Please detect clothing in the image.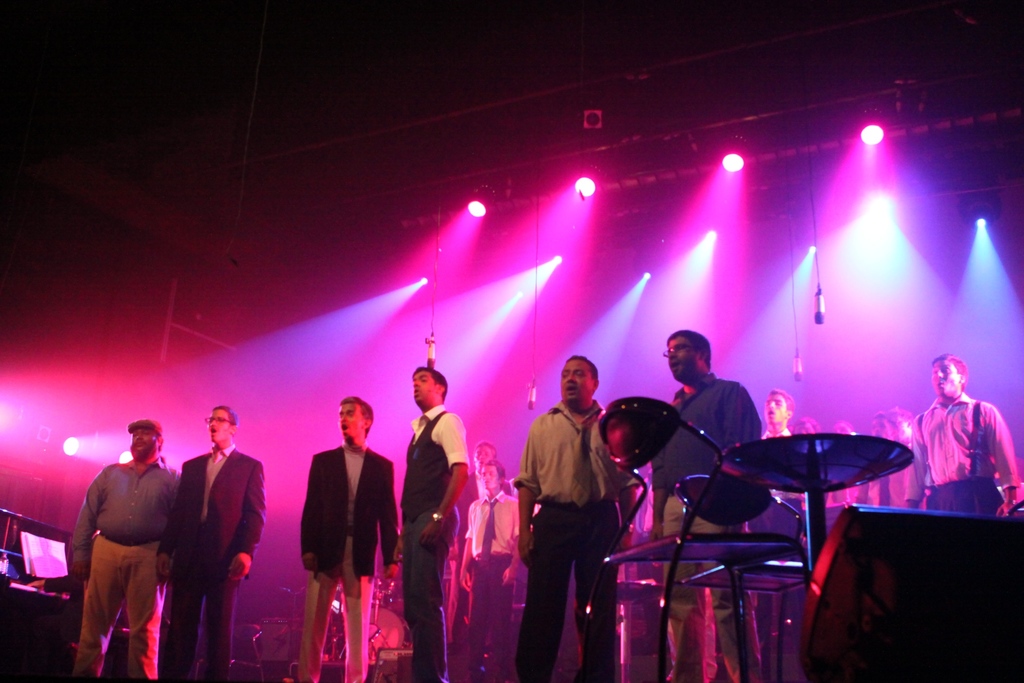
crop(282, 441, 397, 682).
